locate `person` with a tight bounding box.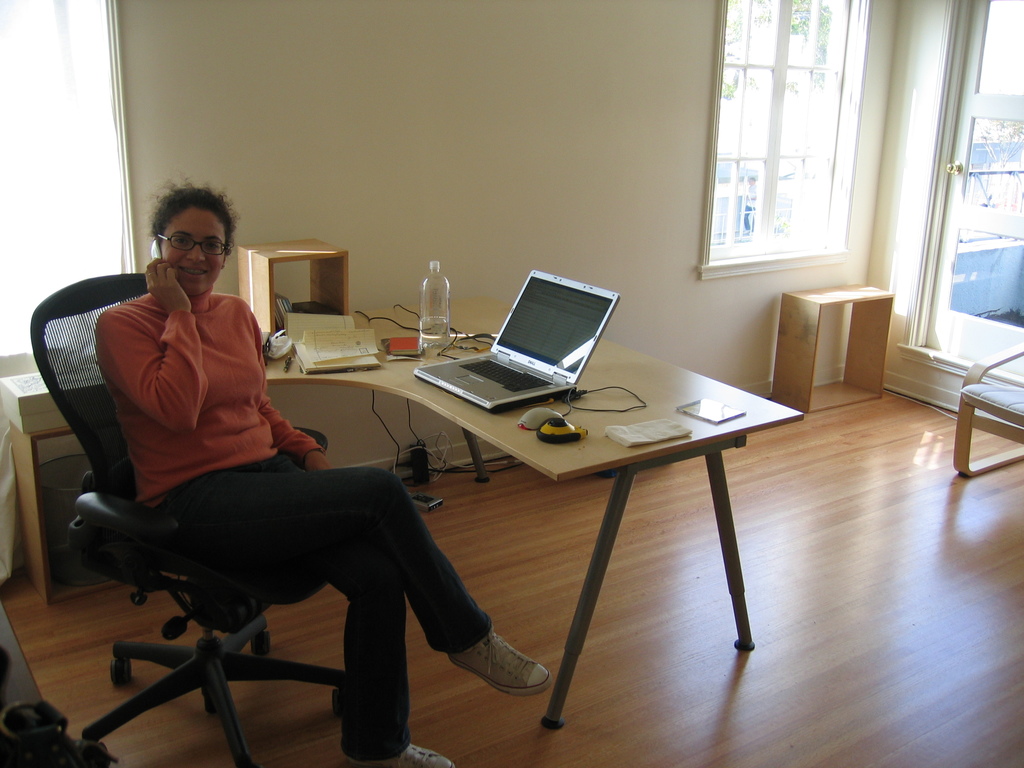
box=[93, 193, 564, 767].
